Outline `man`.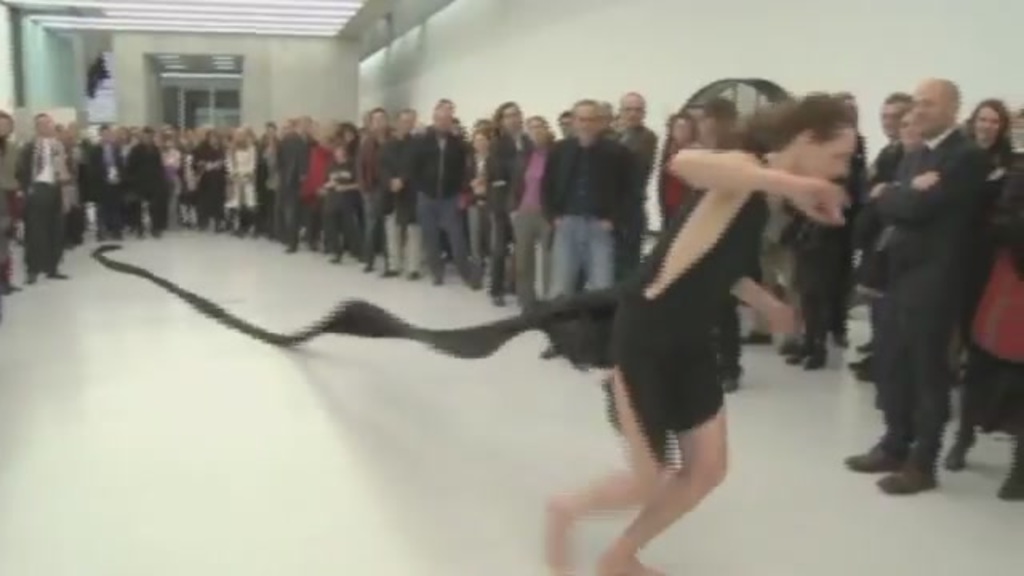
Outline: (480,98,526,299).
